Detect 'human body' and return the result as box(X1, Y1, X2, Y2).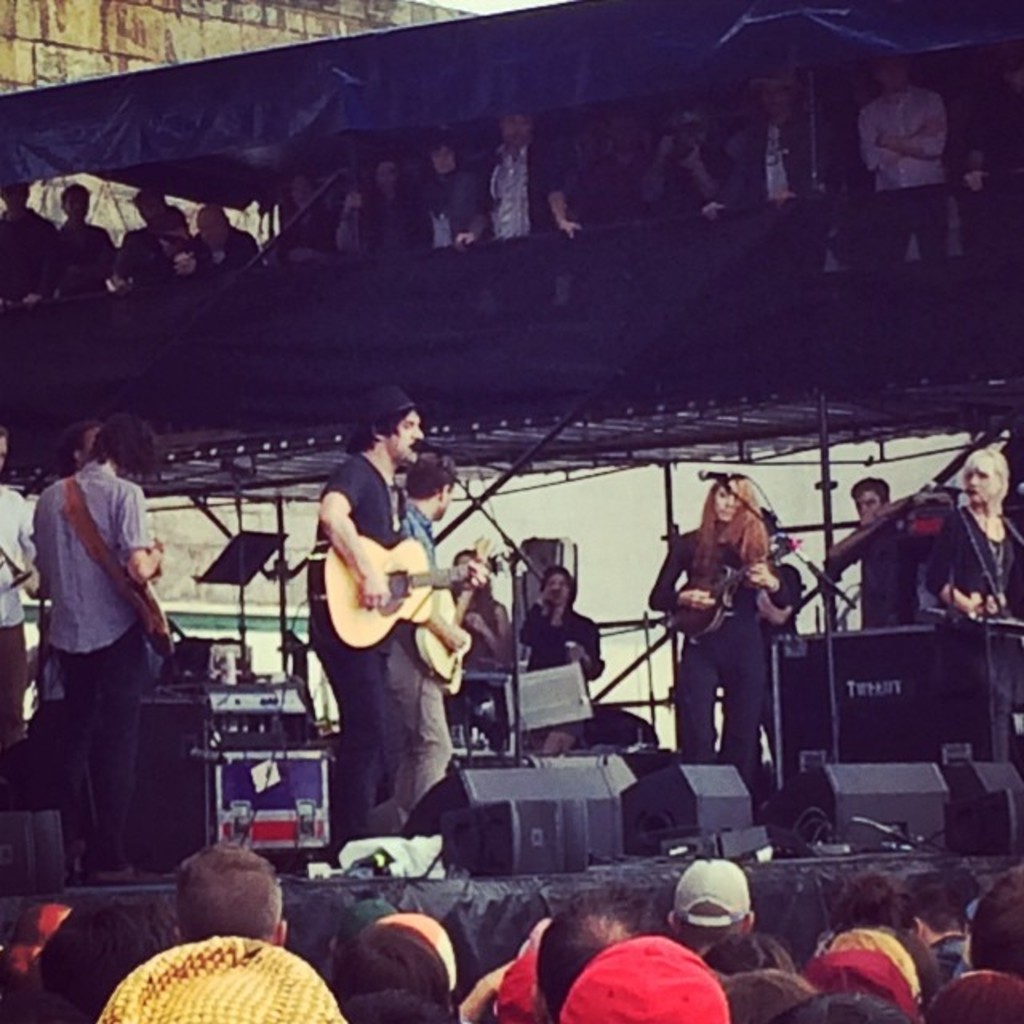
box(464, 552, 518, 757).
